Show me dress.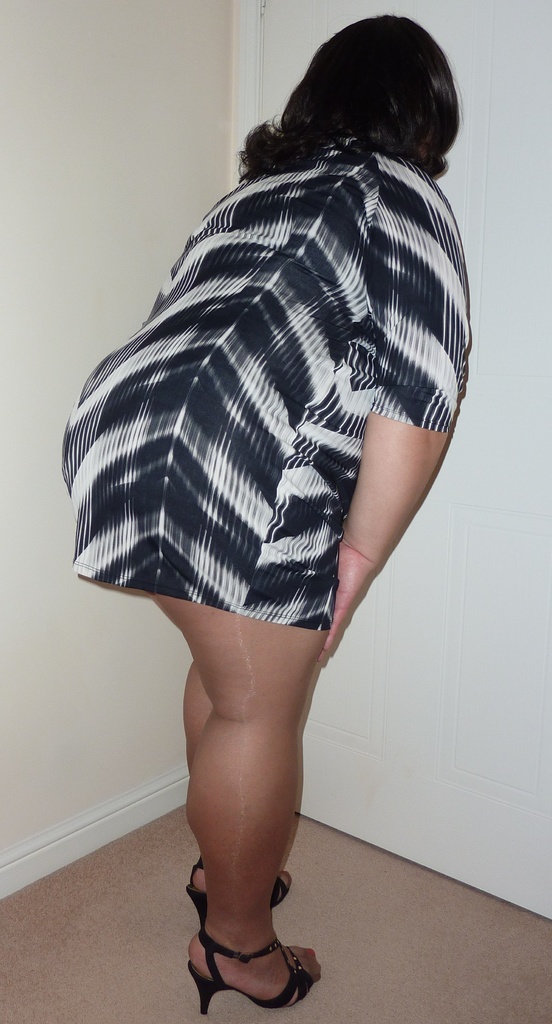
dress is here: bbox(61, 140, 472, 631).
